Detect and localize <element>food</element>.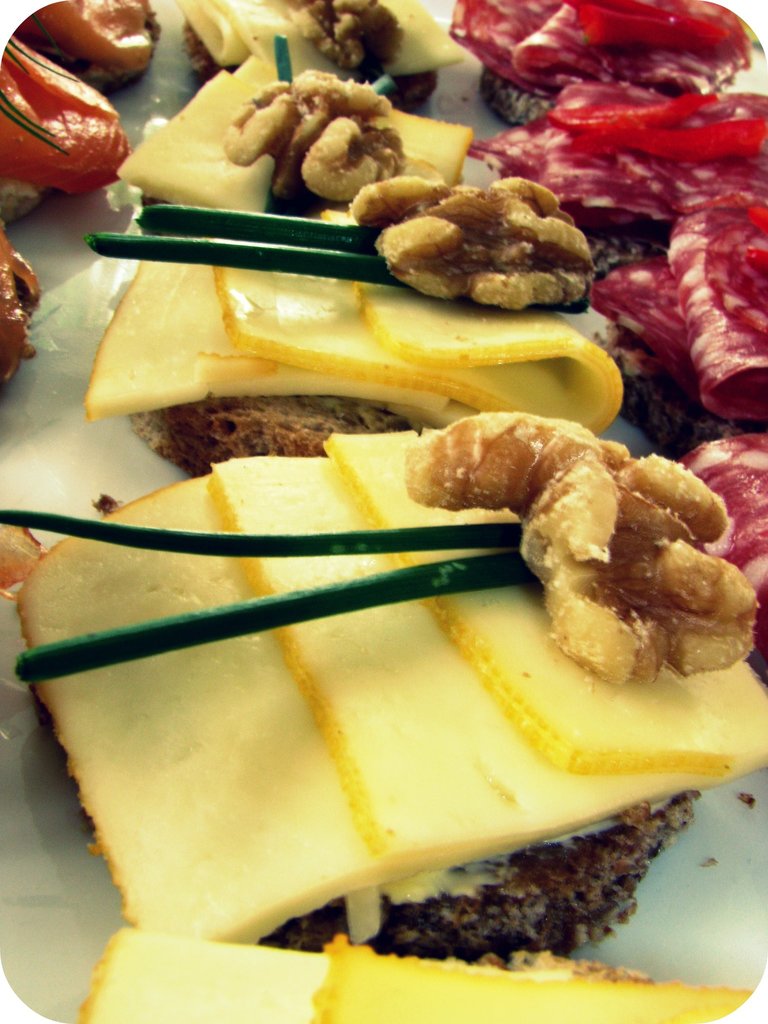
Localized at {"left": 0, "top": 1, "right": 767, "bottom": 1023}.
